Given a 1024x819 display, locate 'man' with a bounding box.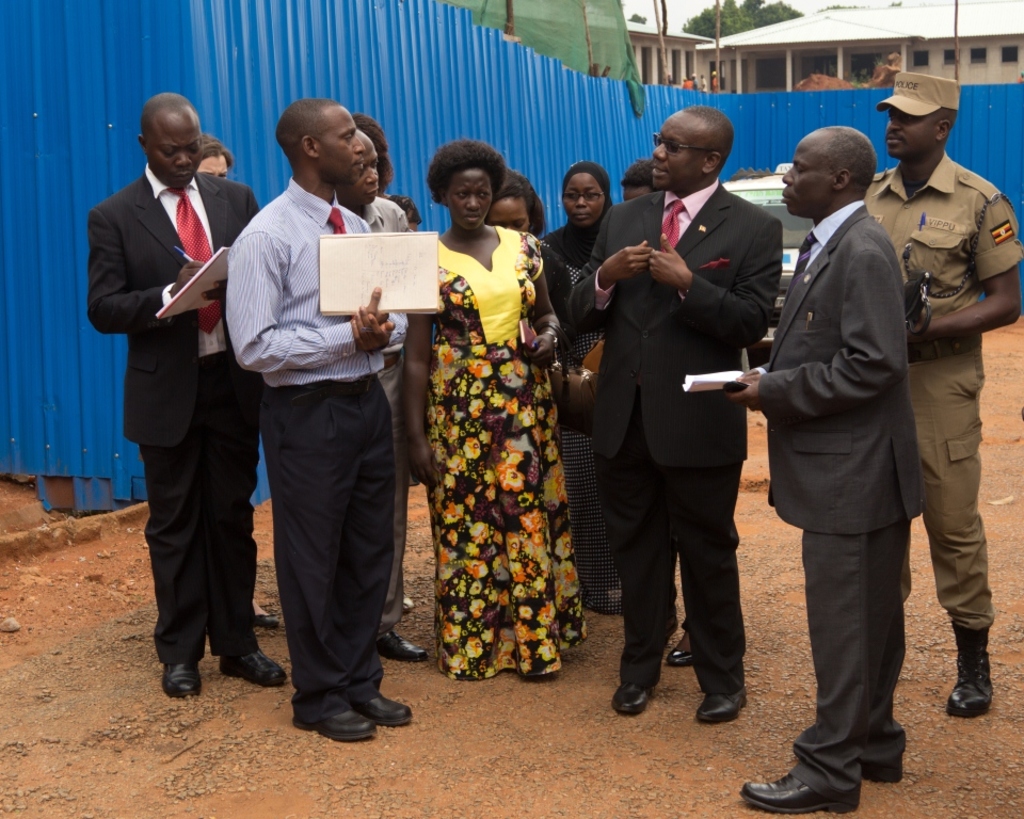
Located: pyautogui.locateOnScreen(621, 160, 658, 196).
